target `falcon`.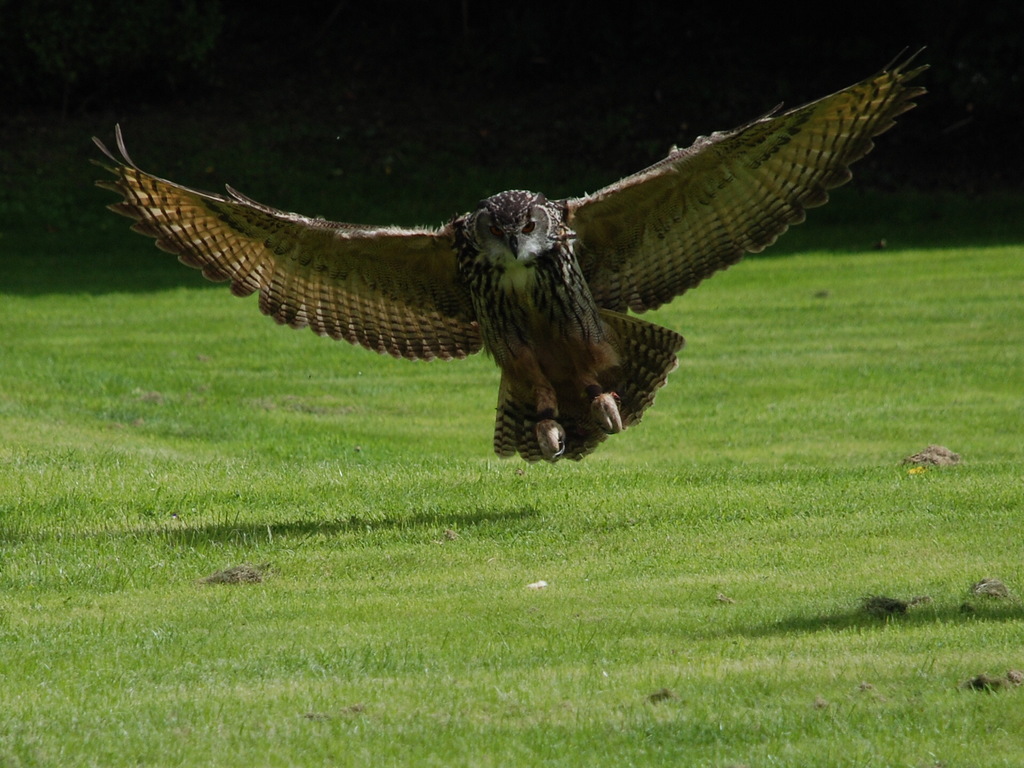
Target region: (88,40,938,464).
